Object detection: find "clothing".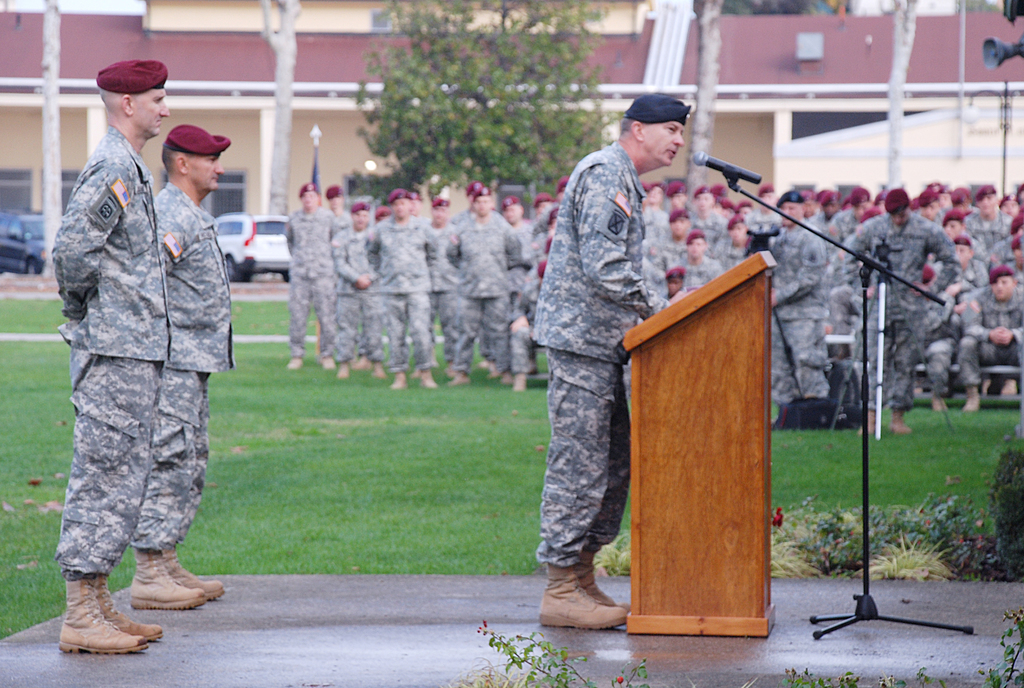
(left=124, top=180, right=233, bottom=555).
